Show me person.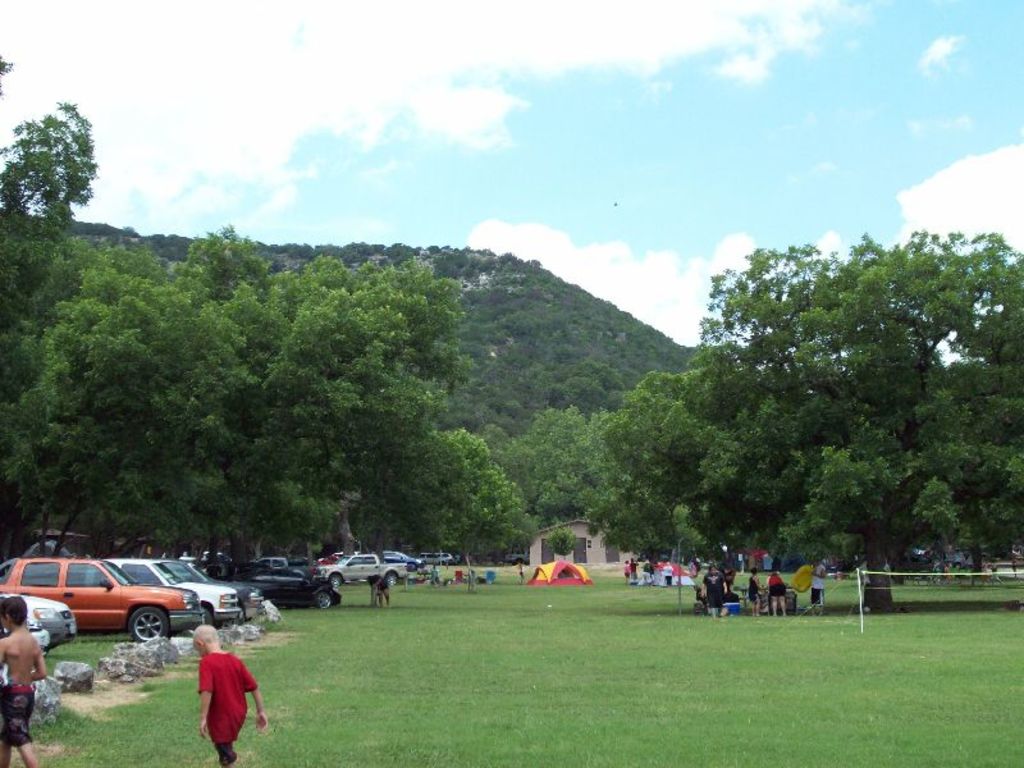
person is here: (x1=764, y1=571, x2=790, y2=614).
